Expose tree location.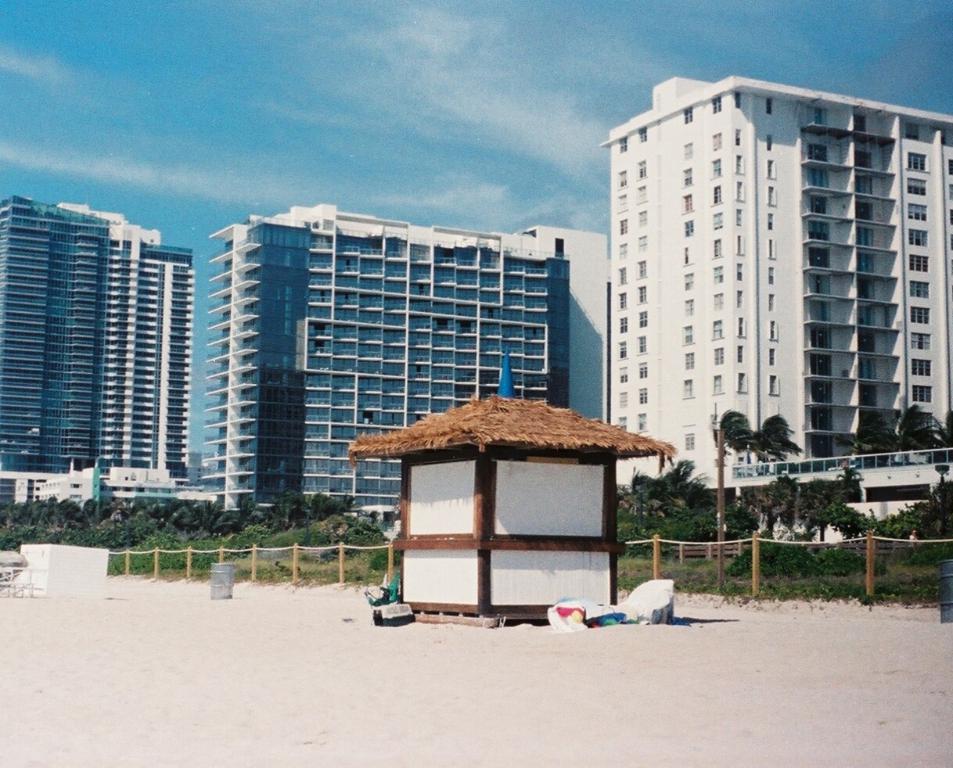
Exposed at (left=705, top=406, right=750, bottom=464).
